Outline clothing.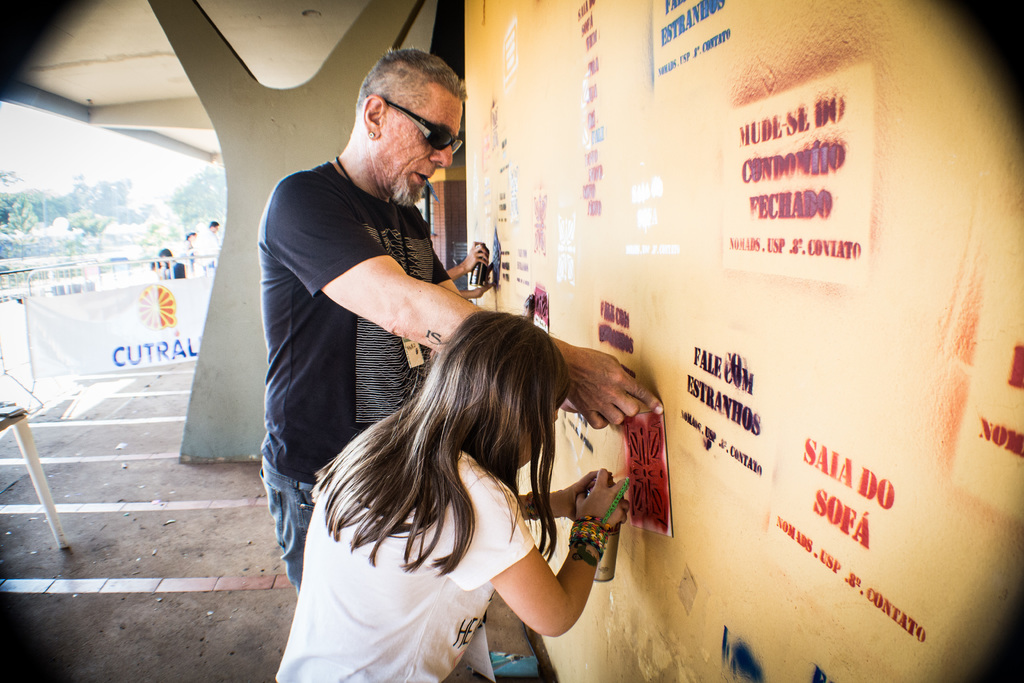
Outline: {"left": 273, "top": 447, "right": 535, "bottom": 682}.
